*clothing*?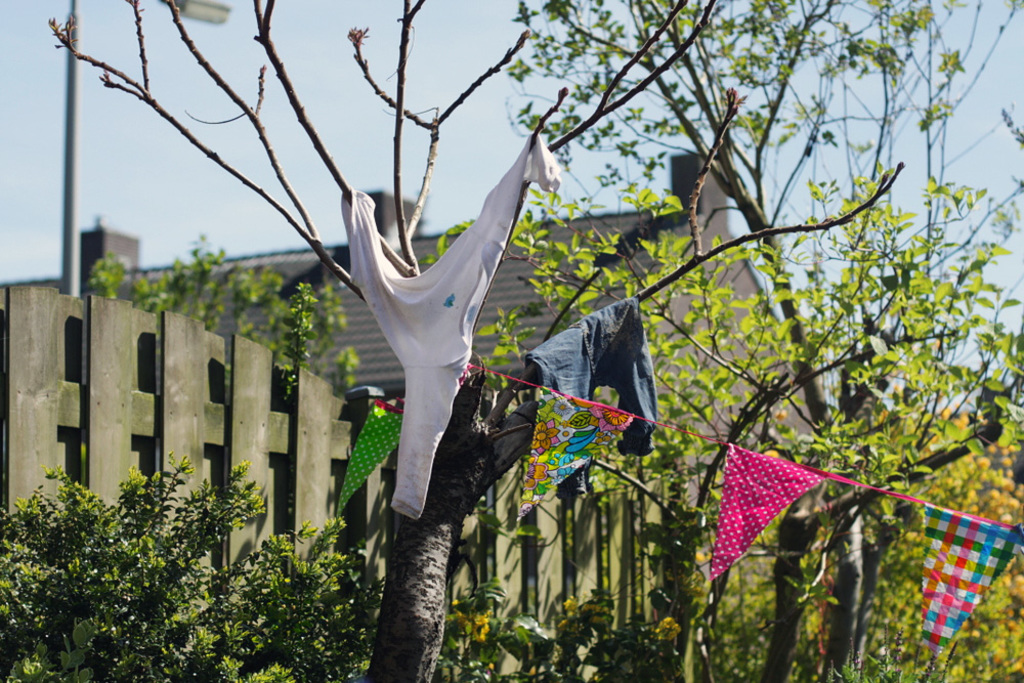
521 295 660 495
